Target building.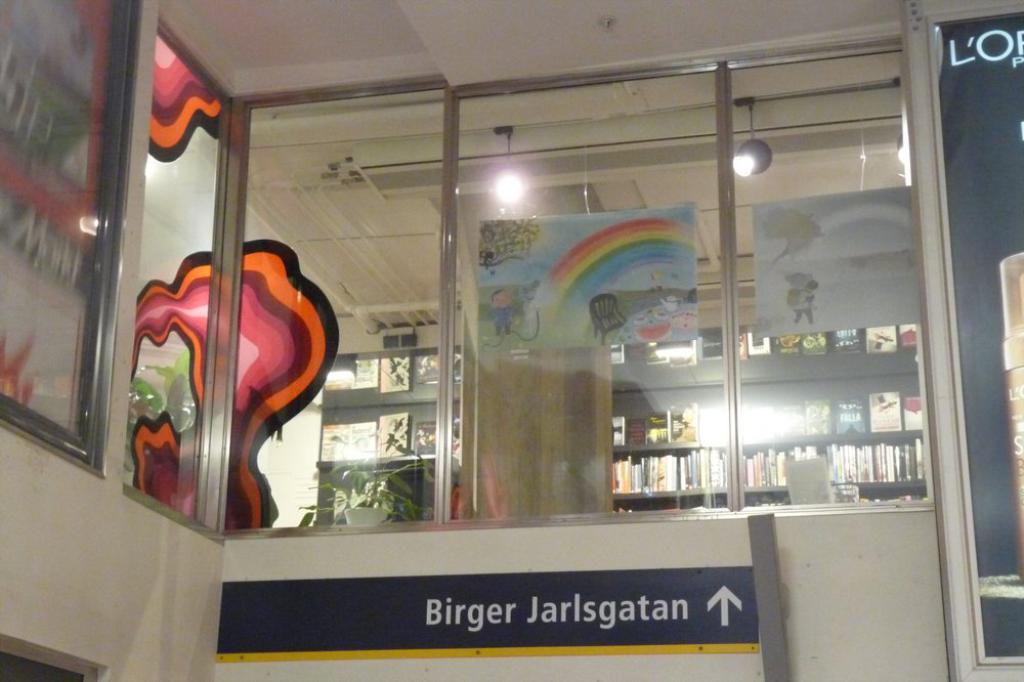
Target region: [0, 0, 1023, 681].
